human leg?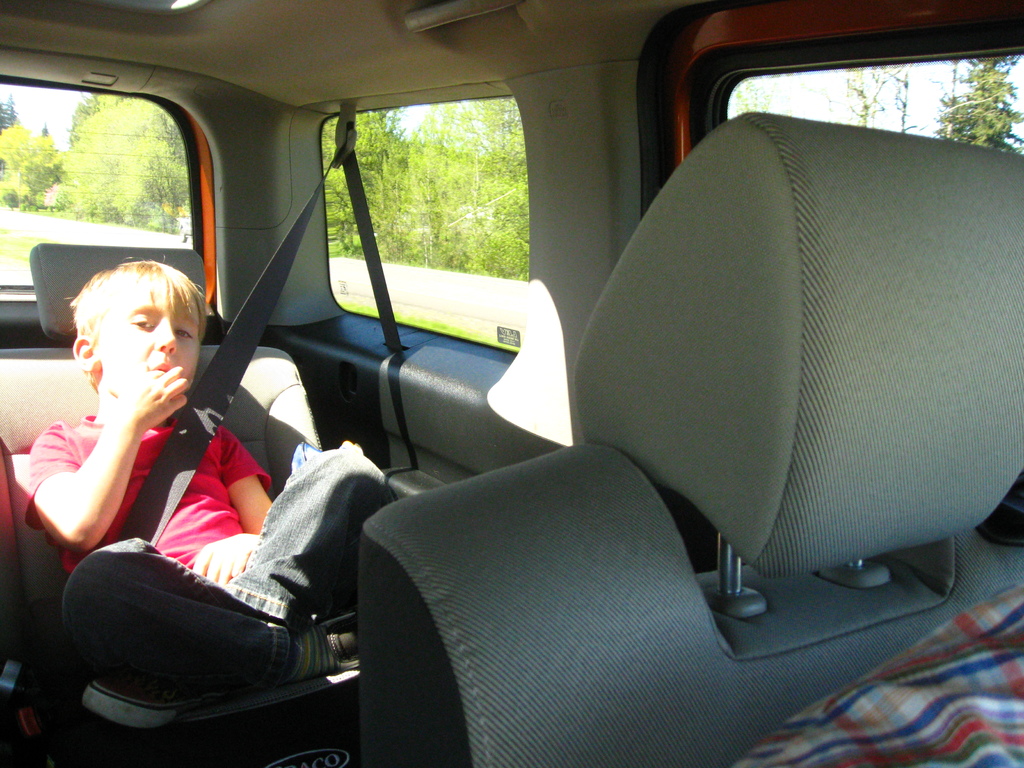
77/444/387/732
